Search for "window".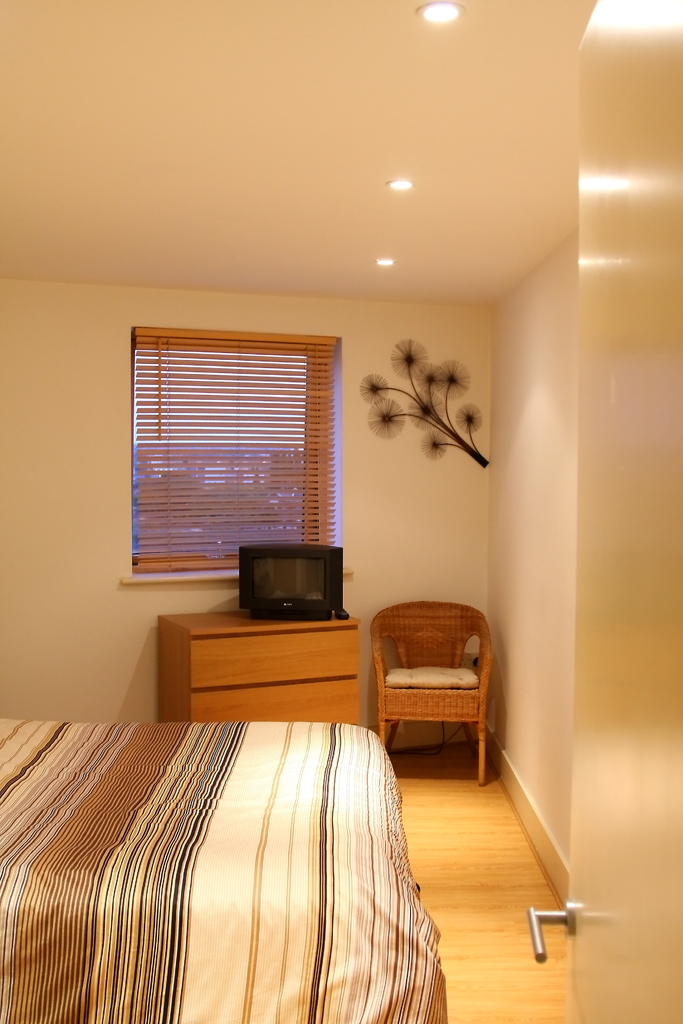
Found at <bbox>126, 306, 350, 556</bbox>.
